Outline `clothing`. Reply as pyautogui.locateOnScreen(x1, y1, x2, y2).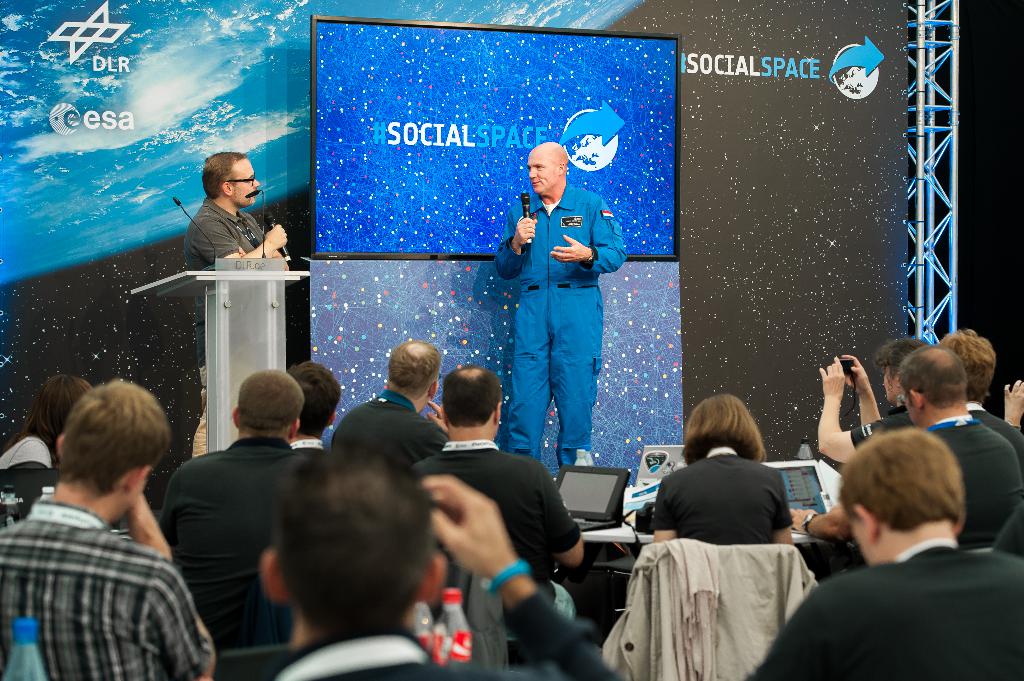
pyautogui.locateOnScreen(14, 460, 209, 680).
